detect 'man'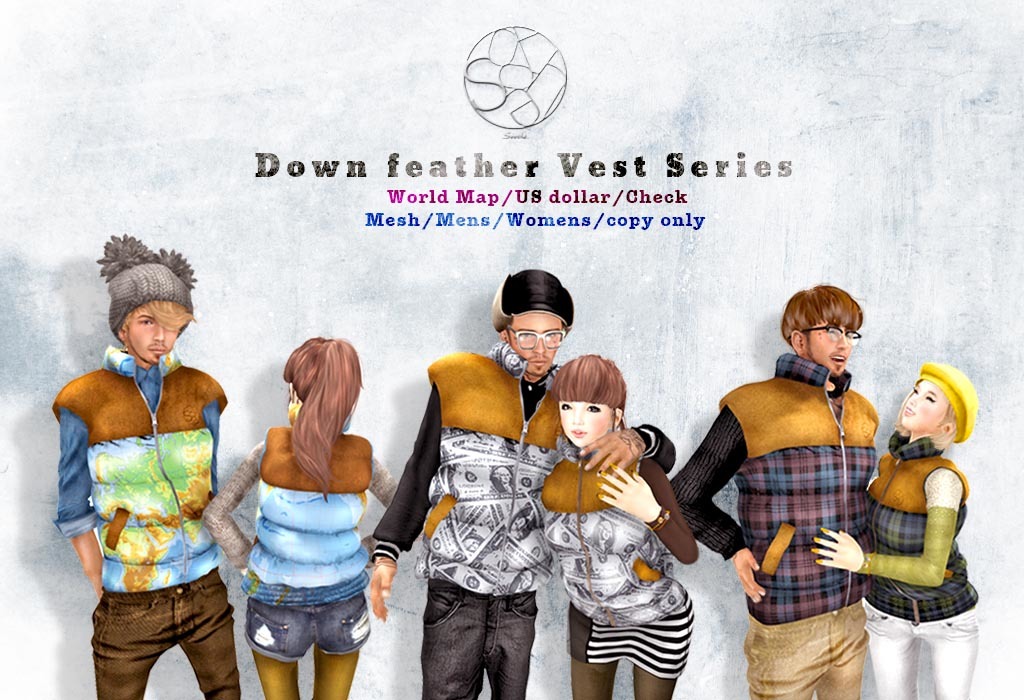
(687,277,918,671)
